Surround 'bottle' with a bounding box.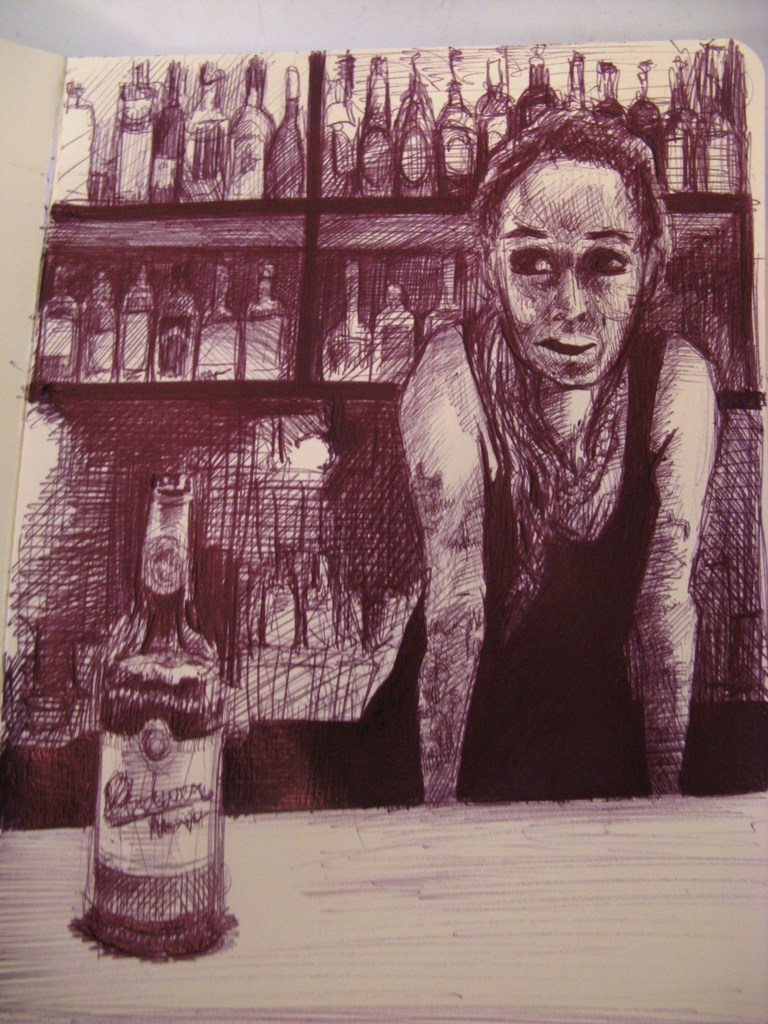
bbox(326, 246, 379, 380).
